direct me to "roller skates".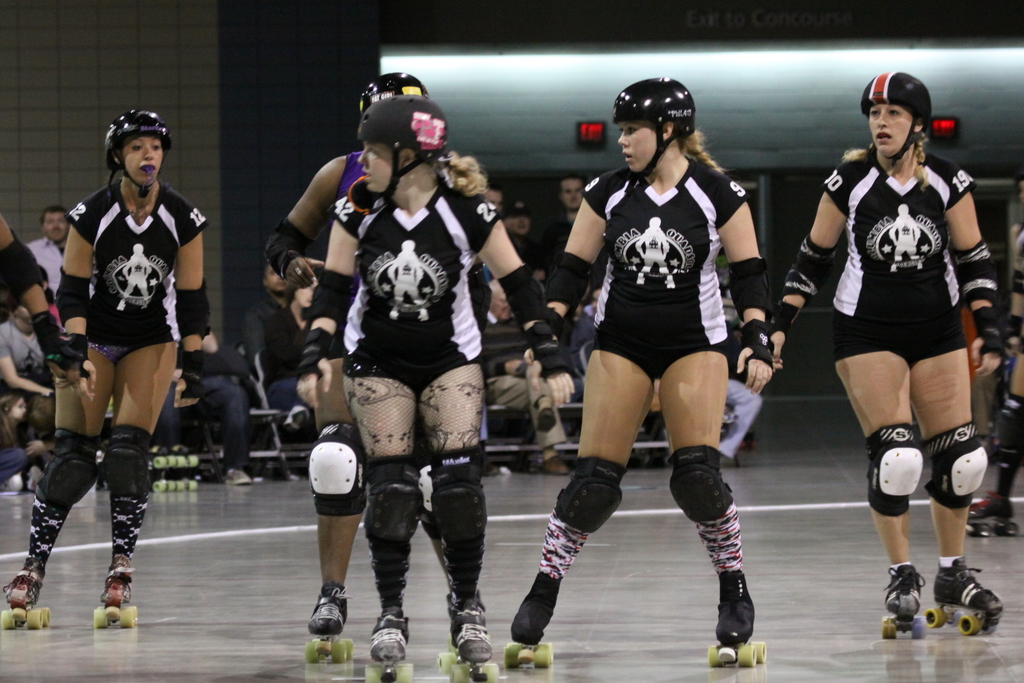
Direction: Rect(436, 596, 499, 682).
